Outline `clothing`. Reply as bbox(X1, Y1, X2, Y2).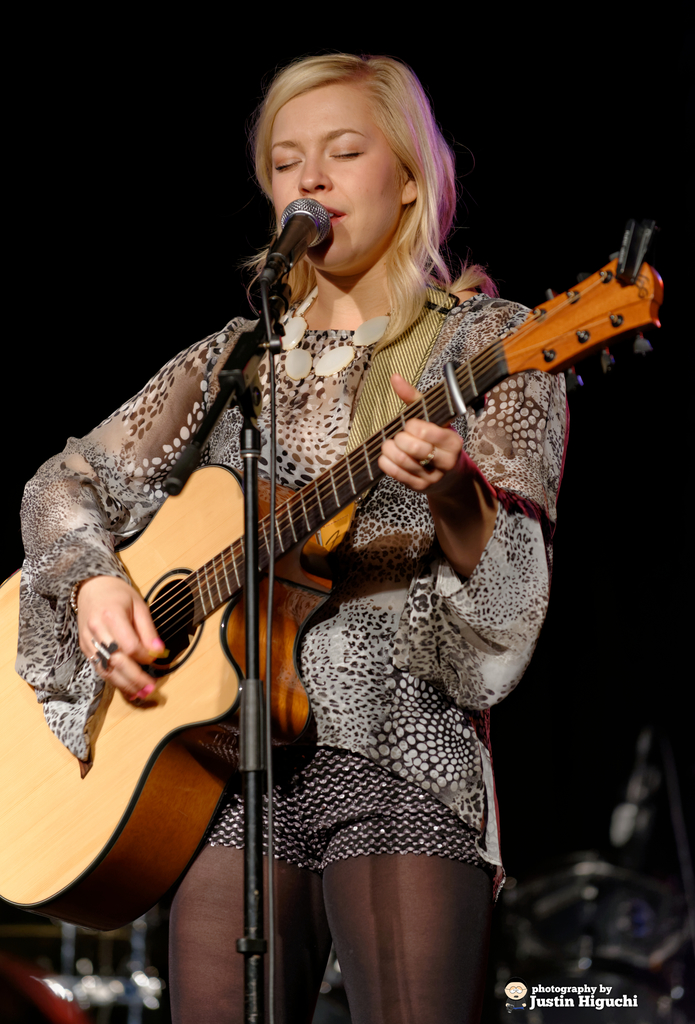
bbox(44, 316, 521, 884).
